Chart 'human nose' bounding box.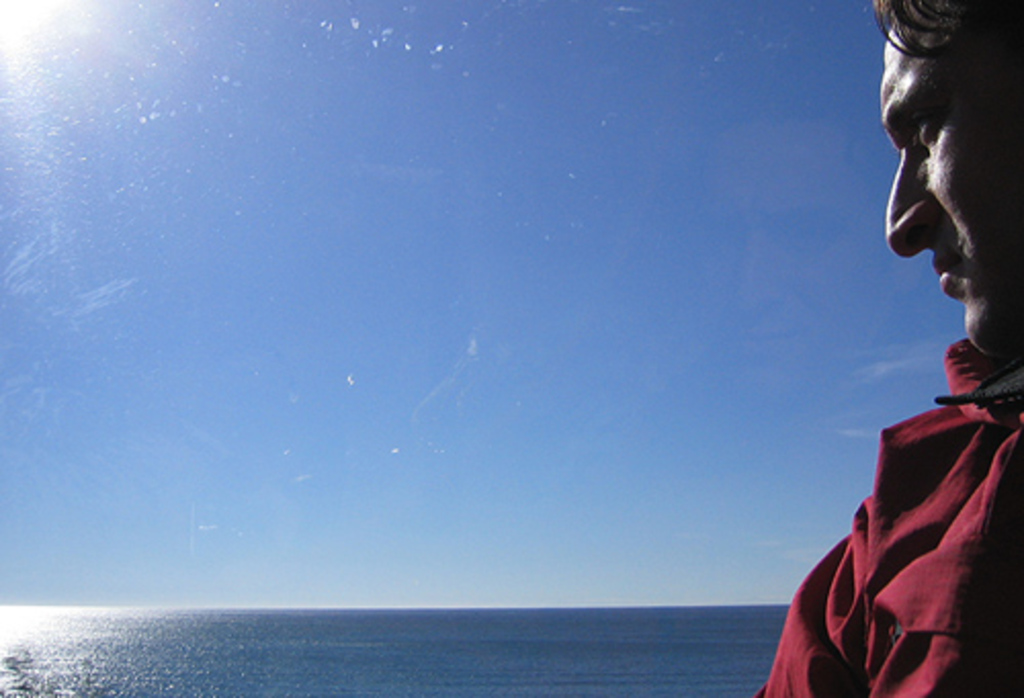
Charted: 883 143 942 262.
